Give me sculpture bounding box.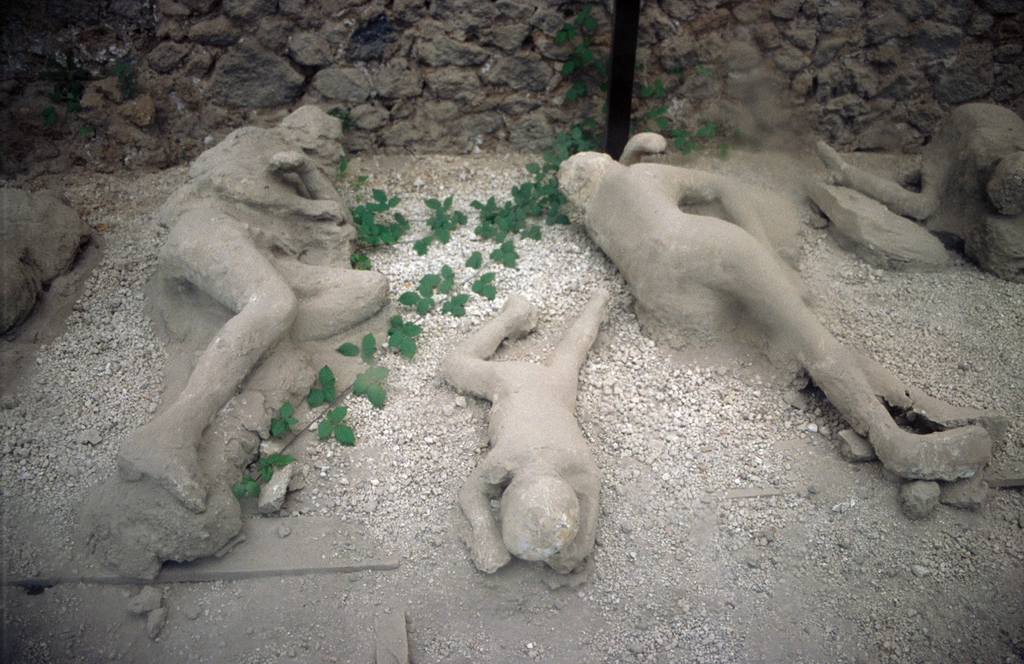
0:187:113:348.
